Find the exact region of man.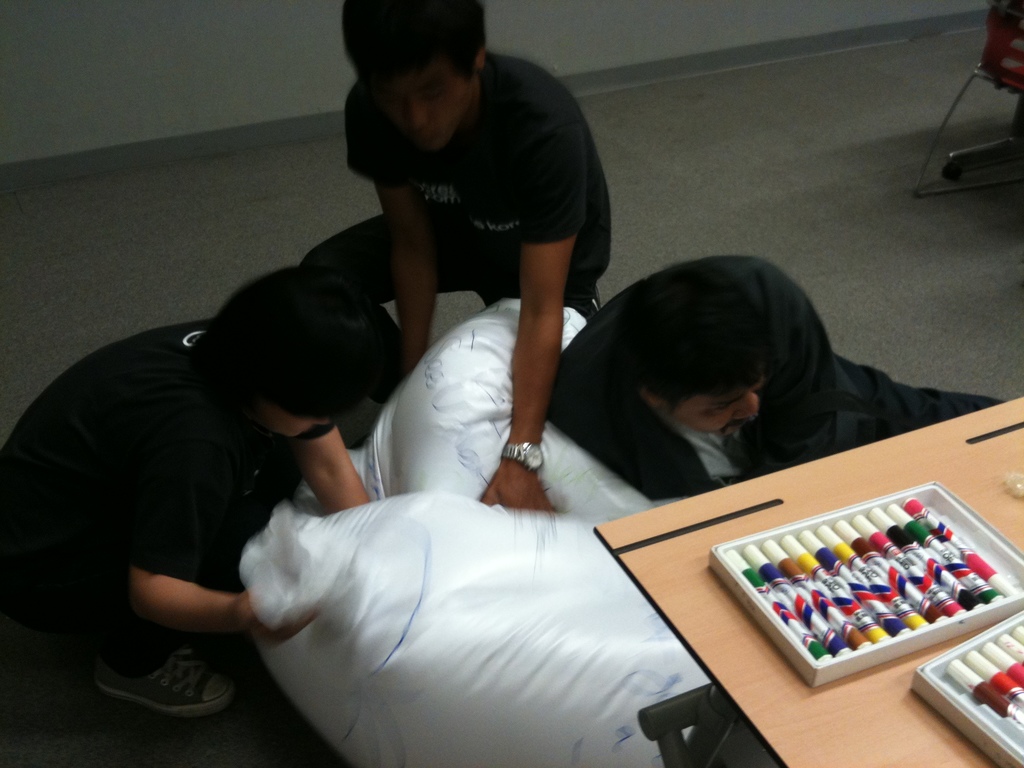
Exact region: [533,254,1014,506].
